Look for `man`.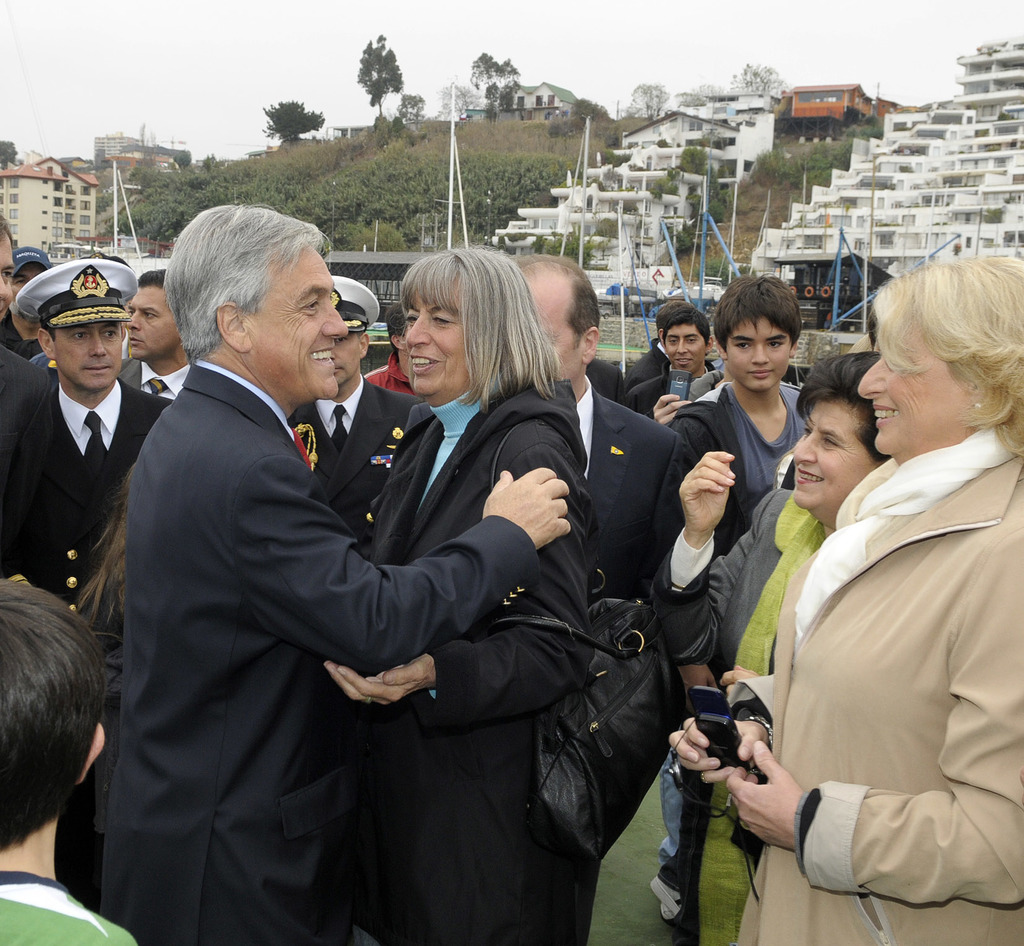
Found: select_region(285, 273, 420, 571).
